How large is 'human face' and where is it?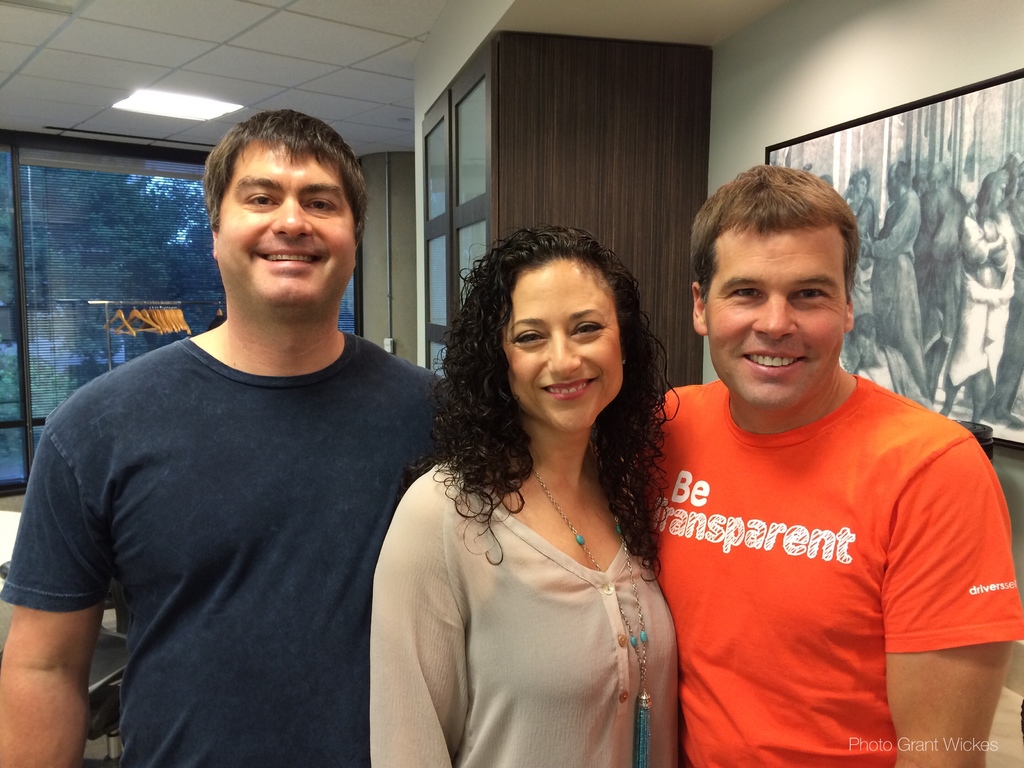
Bounding box: (x1=705, y1=227, x2=849, y2=408).
